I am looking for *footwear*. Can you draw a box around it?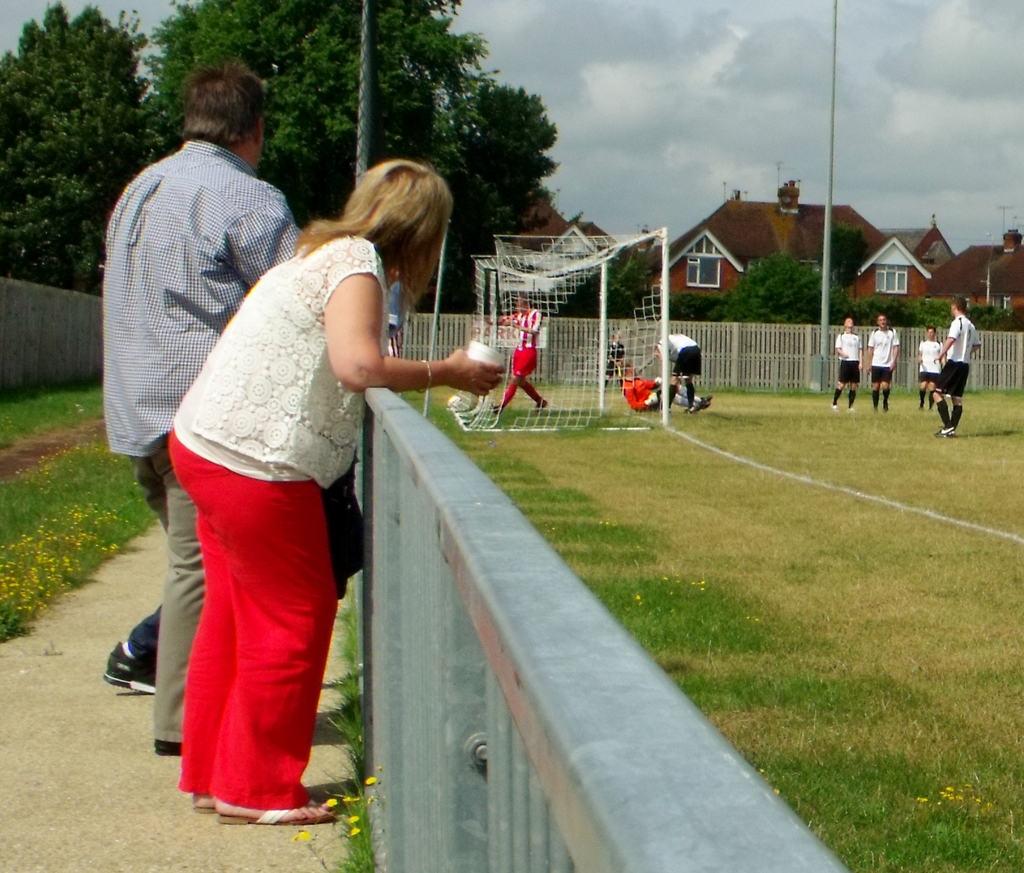
Sure, the bounding box is [left=937, top=424, right=953, bottom=436].
